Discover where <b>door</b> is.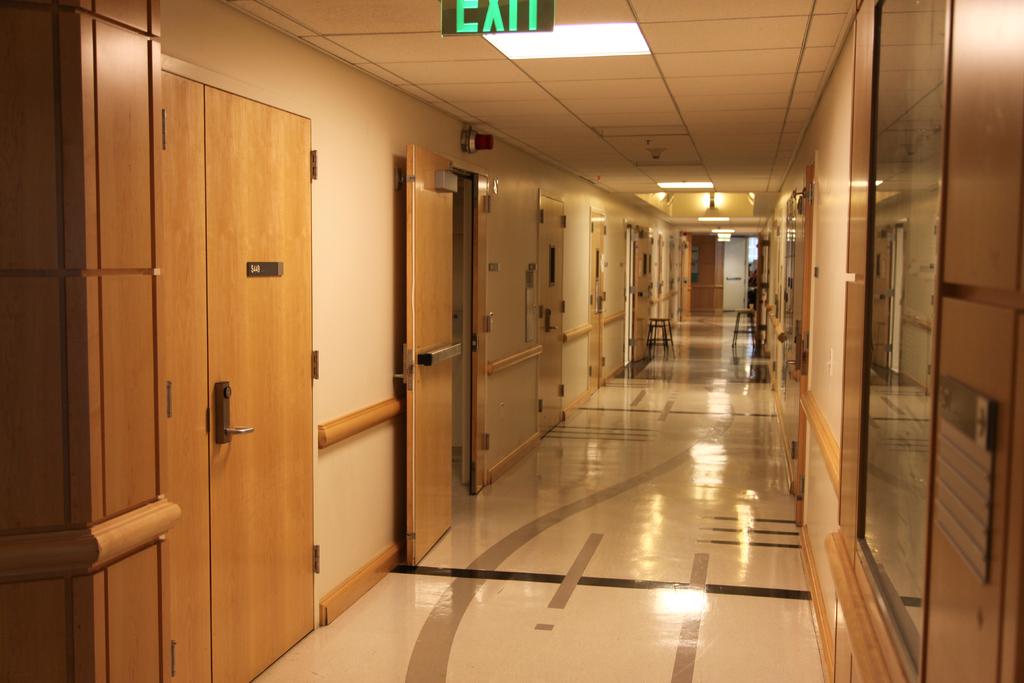
Discovered at 540/197/567/441.
